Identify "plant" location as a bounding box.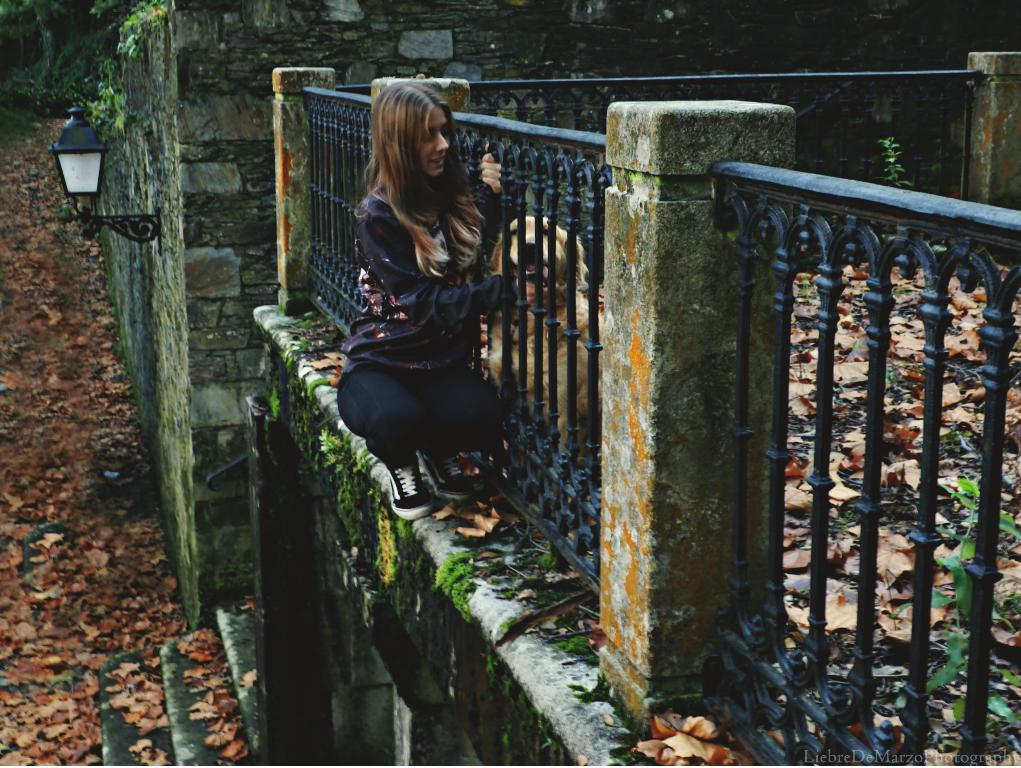
(430,540,480,612).
